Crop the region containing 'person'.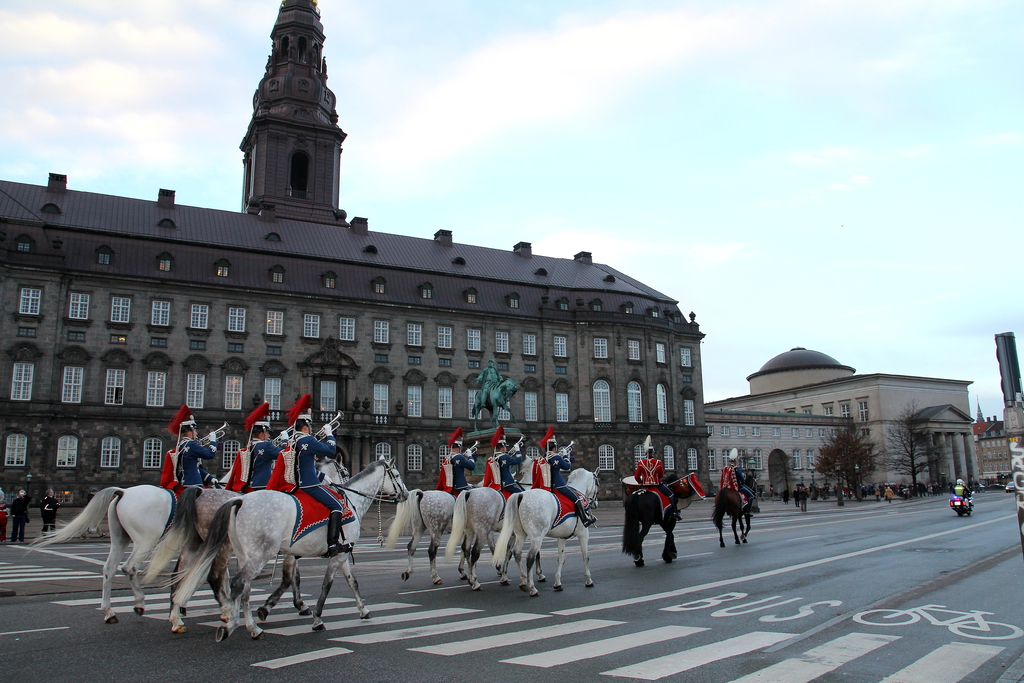
Crop region: BBox(527, 431, 597, 529).
